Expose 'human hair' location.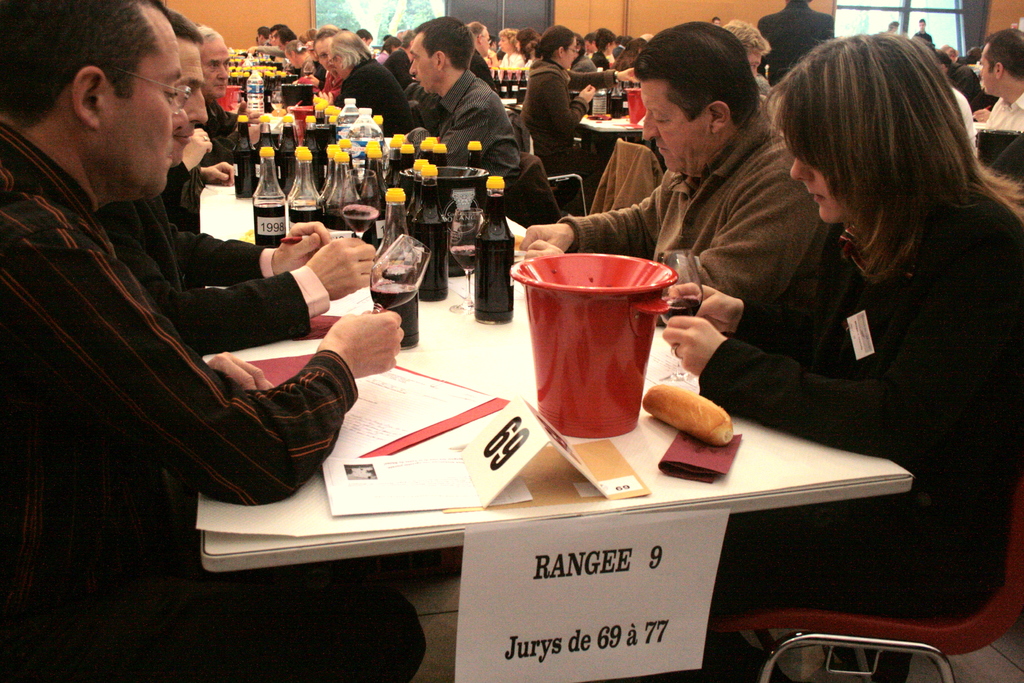
Exposed at left=593, top=29, right=611, bottom=53.
